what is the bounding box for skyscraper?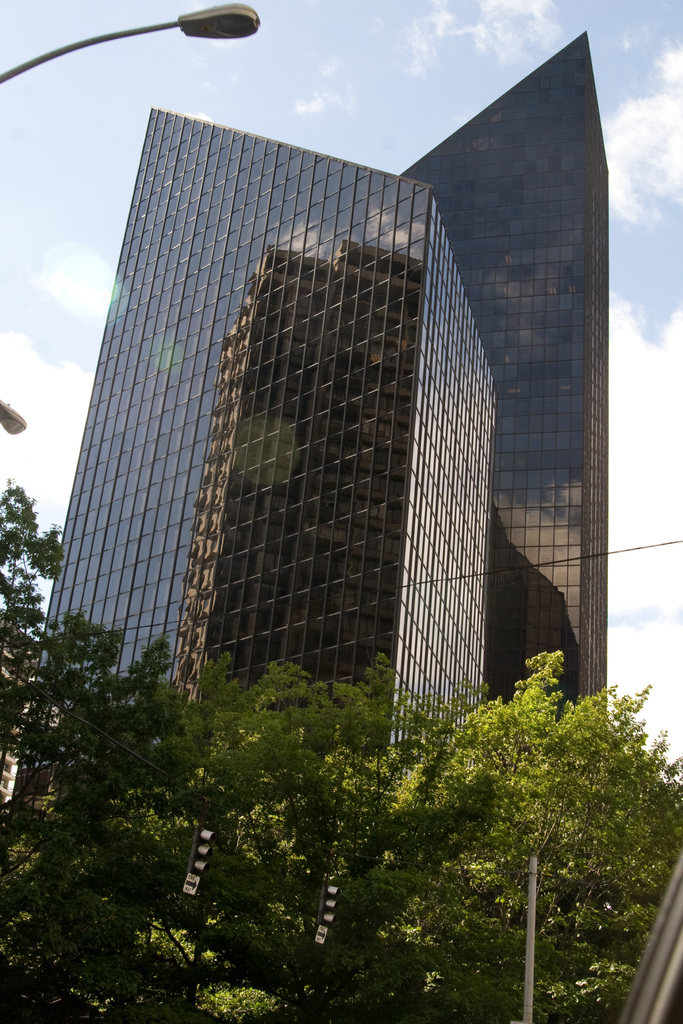
box(25, 32, 620, 796).
